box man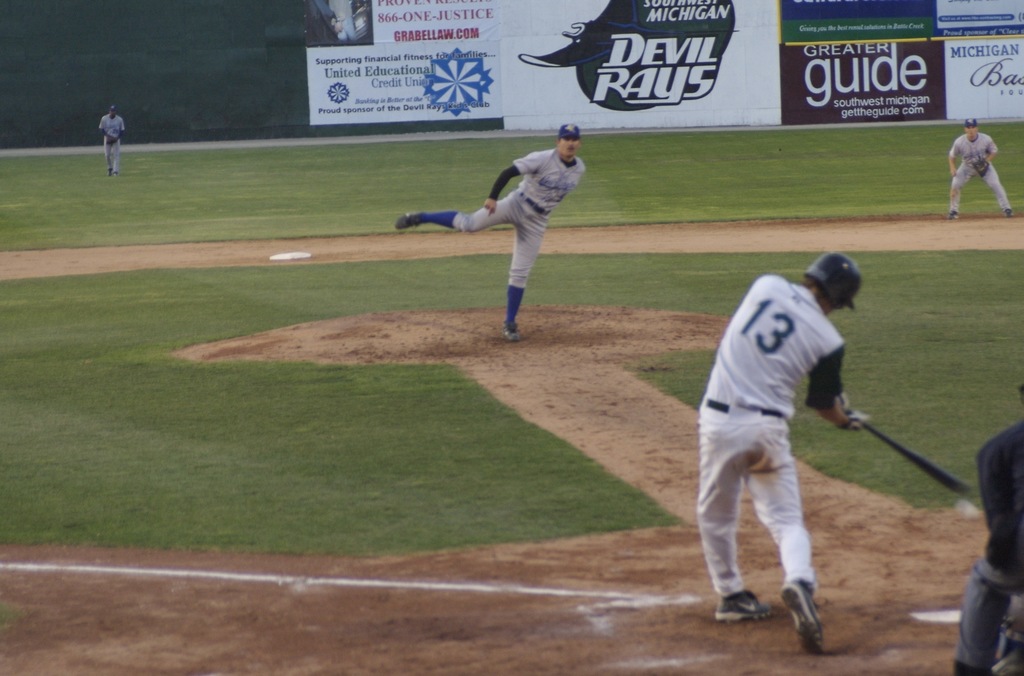
950 385 1023 675
